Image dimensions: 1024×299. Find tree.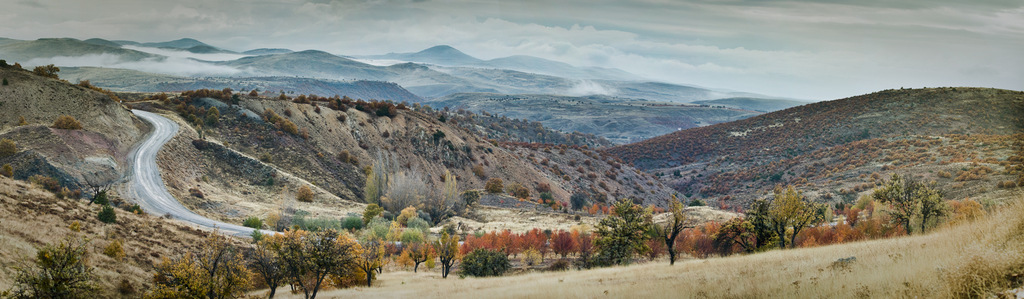
<box>351,236,388,284</box>.
